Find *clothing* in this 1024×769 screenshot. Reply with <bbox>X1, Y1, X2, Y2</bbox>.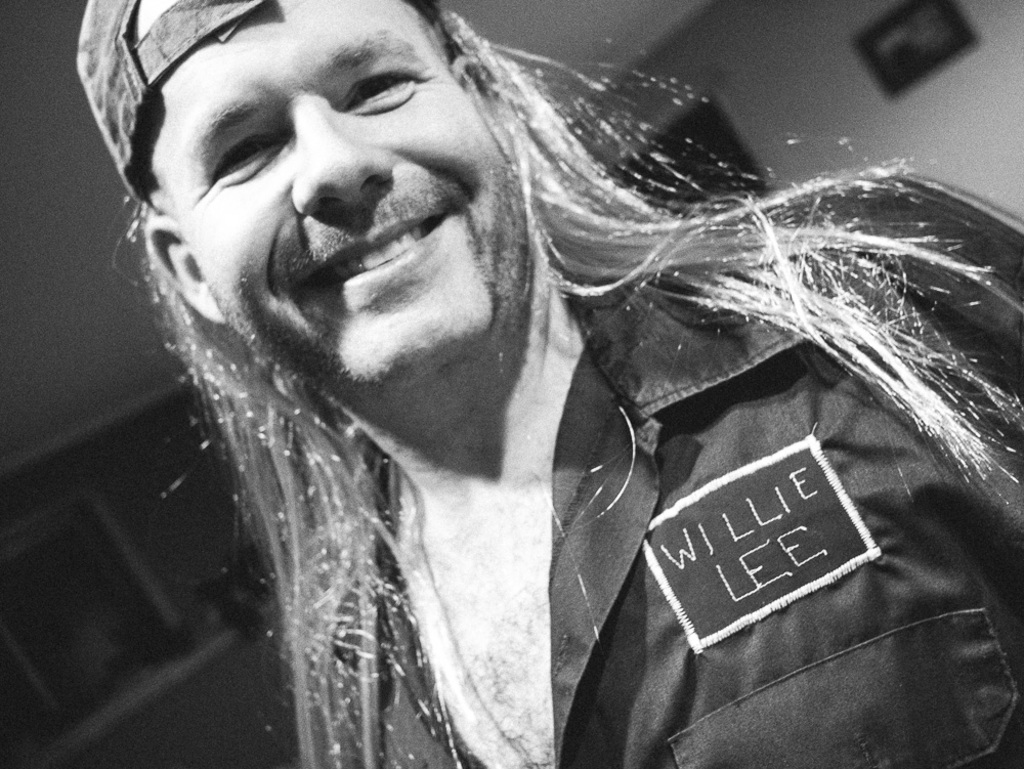
<bbox>289, 168, 1022, 768</bbox>.
